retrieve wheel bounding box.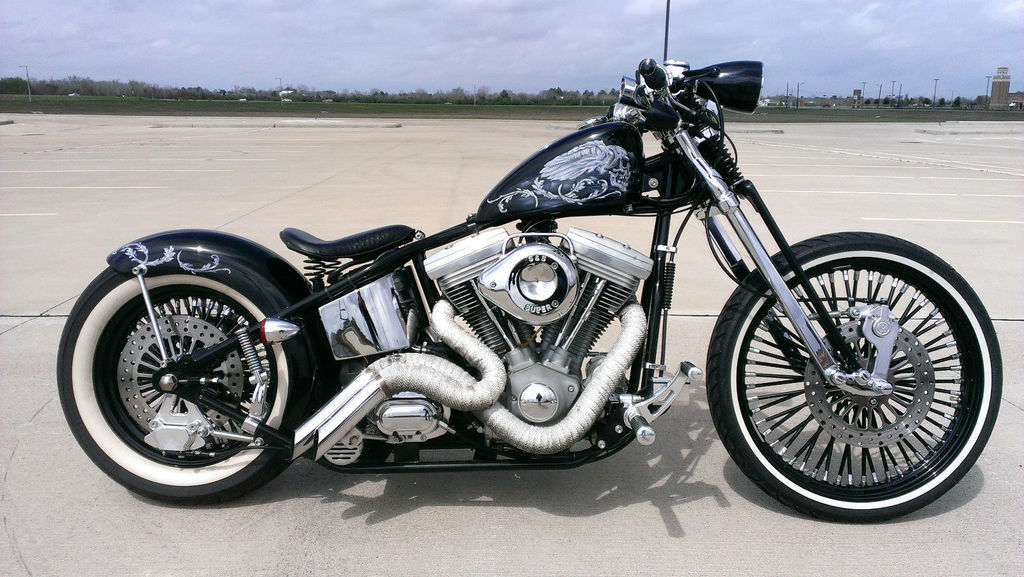
Bounding box: <bbox>90, 256, 287, 484</bbox>.
